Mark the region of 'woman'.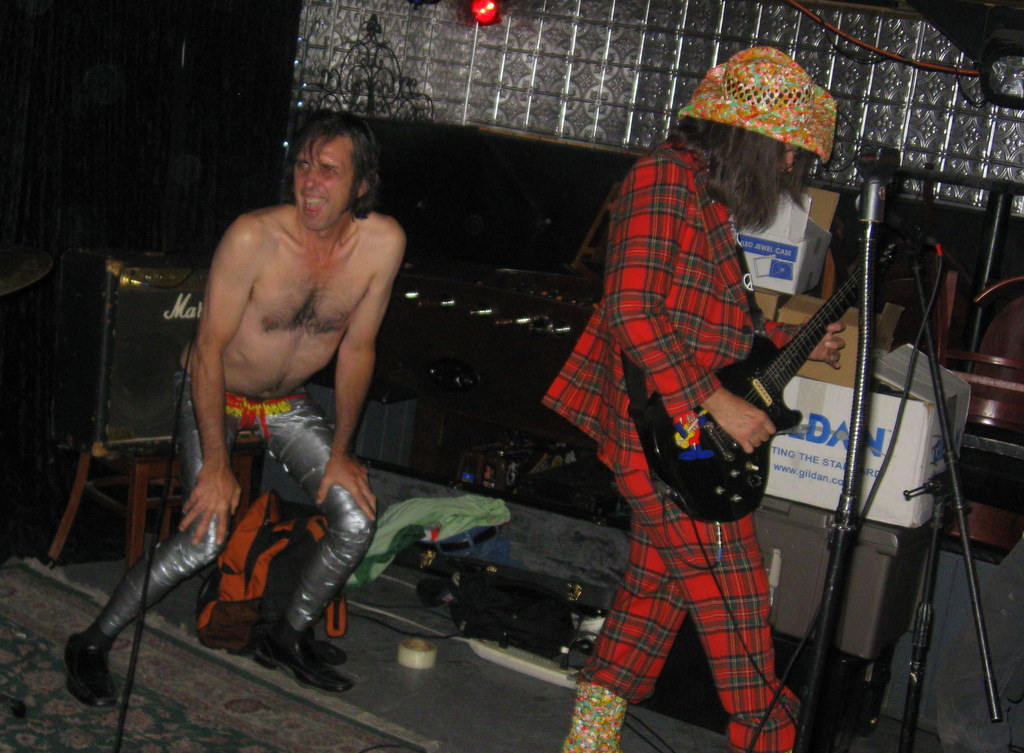
Region: select_region(511, 38, 911, 752).
